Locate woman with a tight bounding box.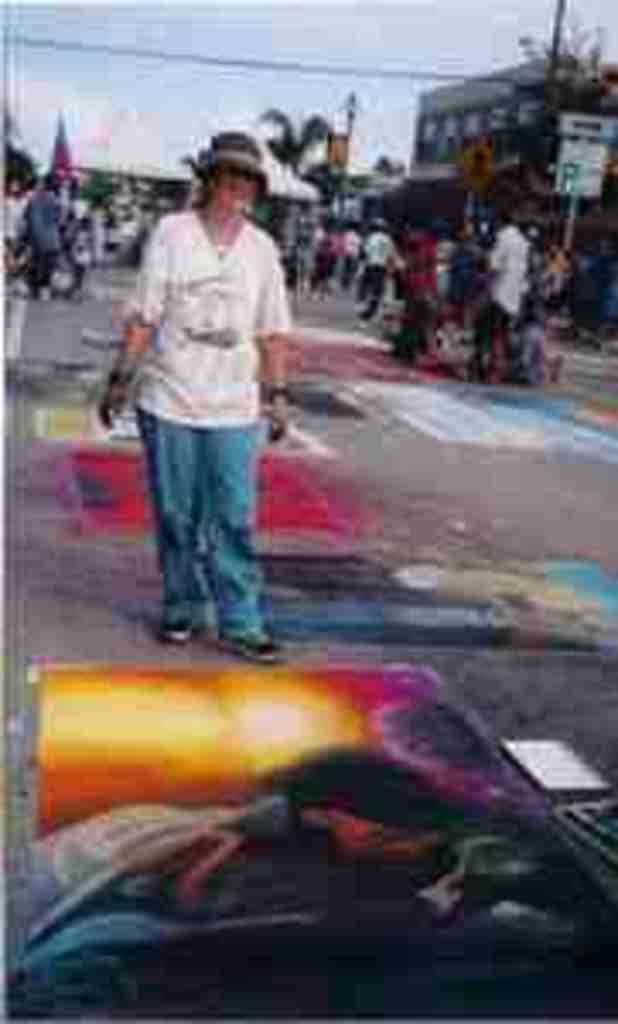
box(102, 143, 300, 652).
